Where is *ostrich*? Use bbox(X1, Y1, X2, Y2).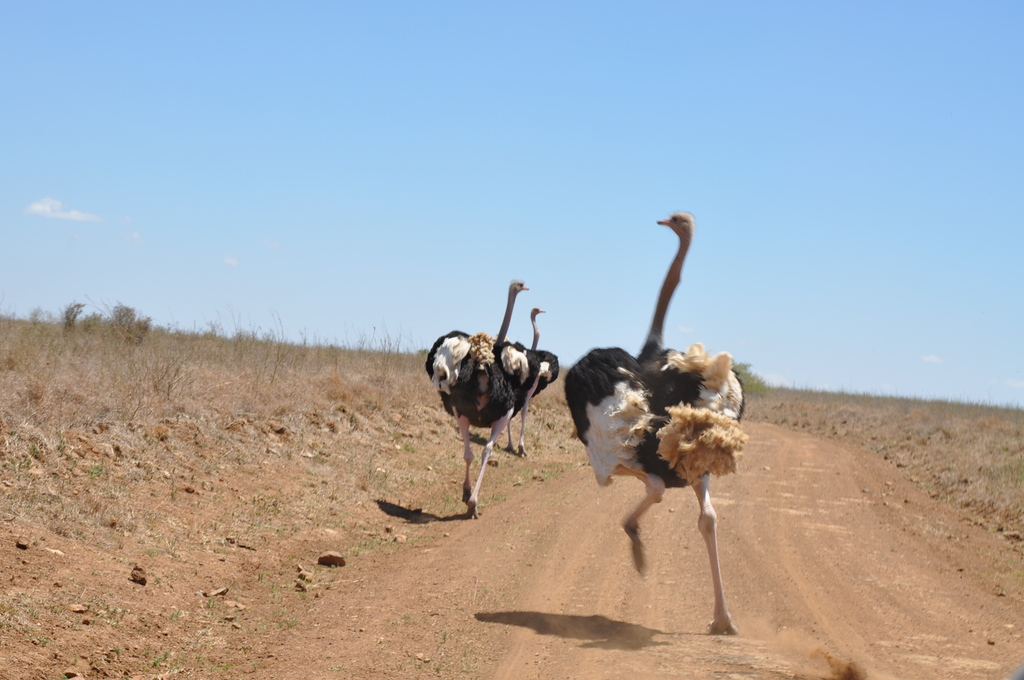
bbox(427, 276, 531, 516).
